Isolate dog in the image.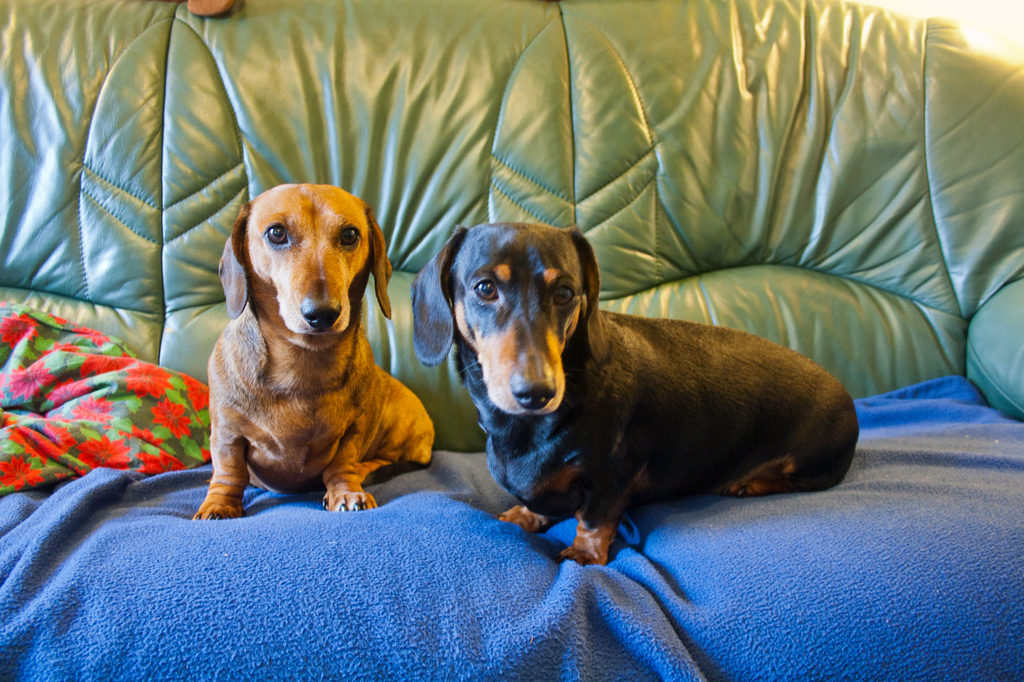
Isolated region: (left=190, top=182, right=433, bottom=524).
